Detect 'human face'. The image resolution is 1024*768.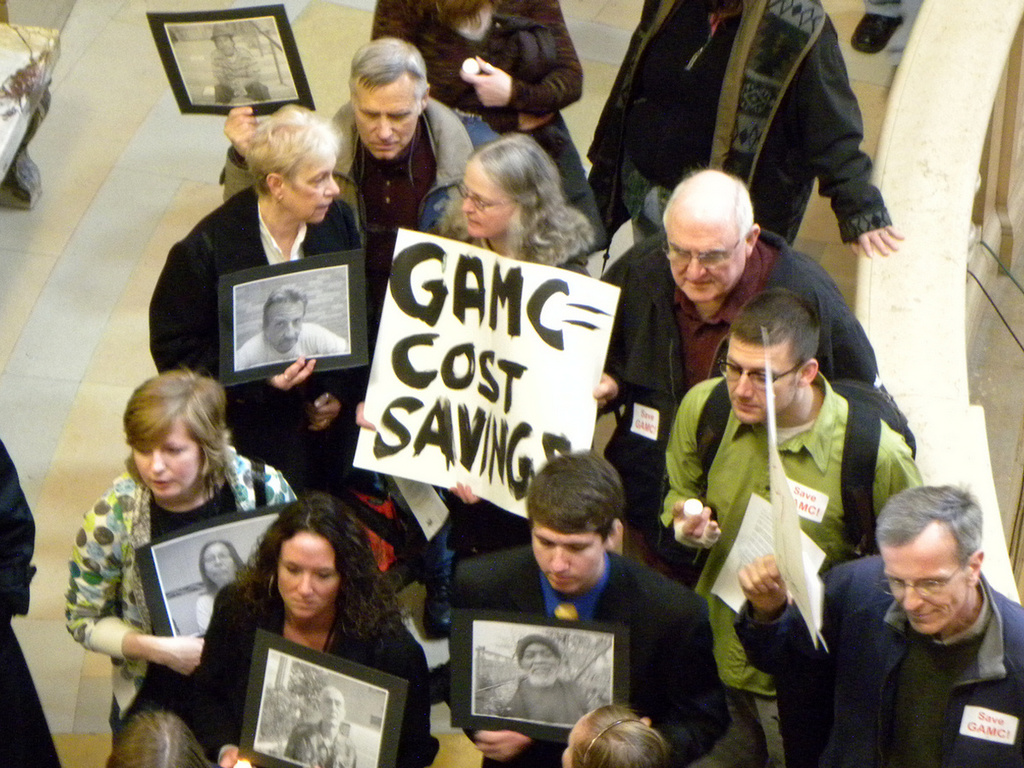
Rect(274, 528, 342, 623).
